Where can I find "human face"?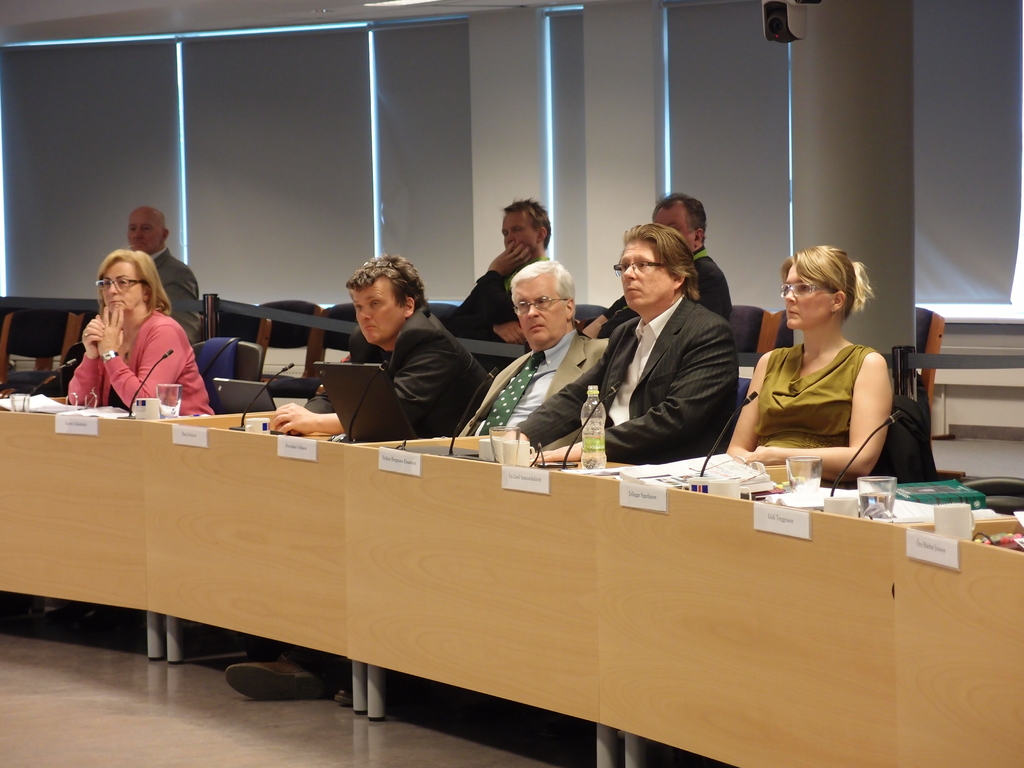
You can find it at detection(657, 205, 698, 255).
